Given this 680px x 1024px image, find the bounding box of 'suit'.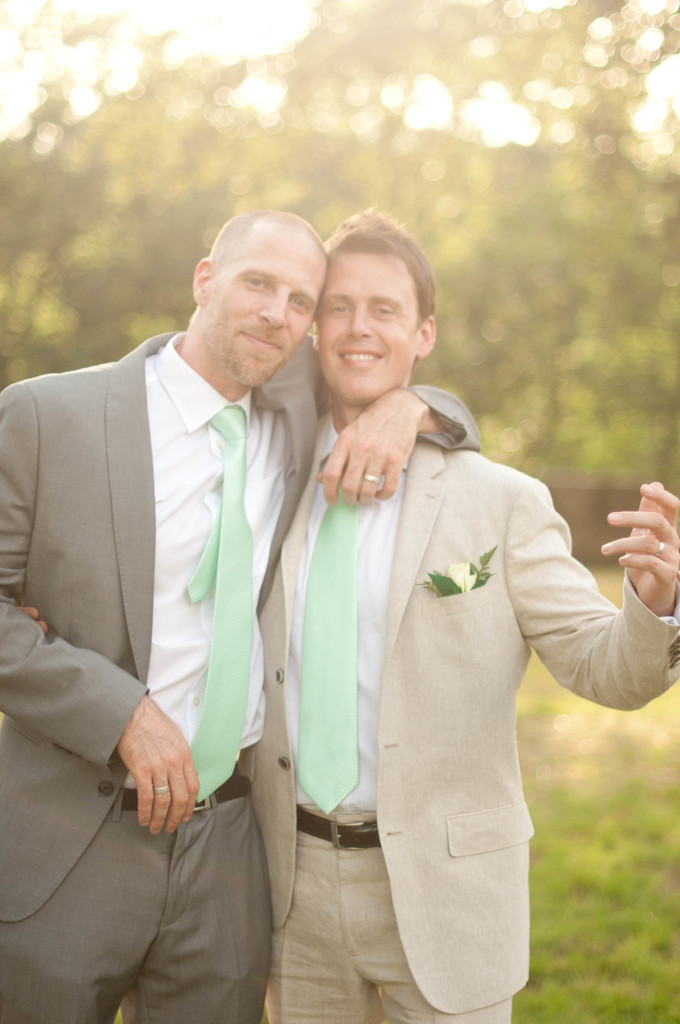
[0, 328, 488, 1023].
